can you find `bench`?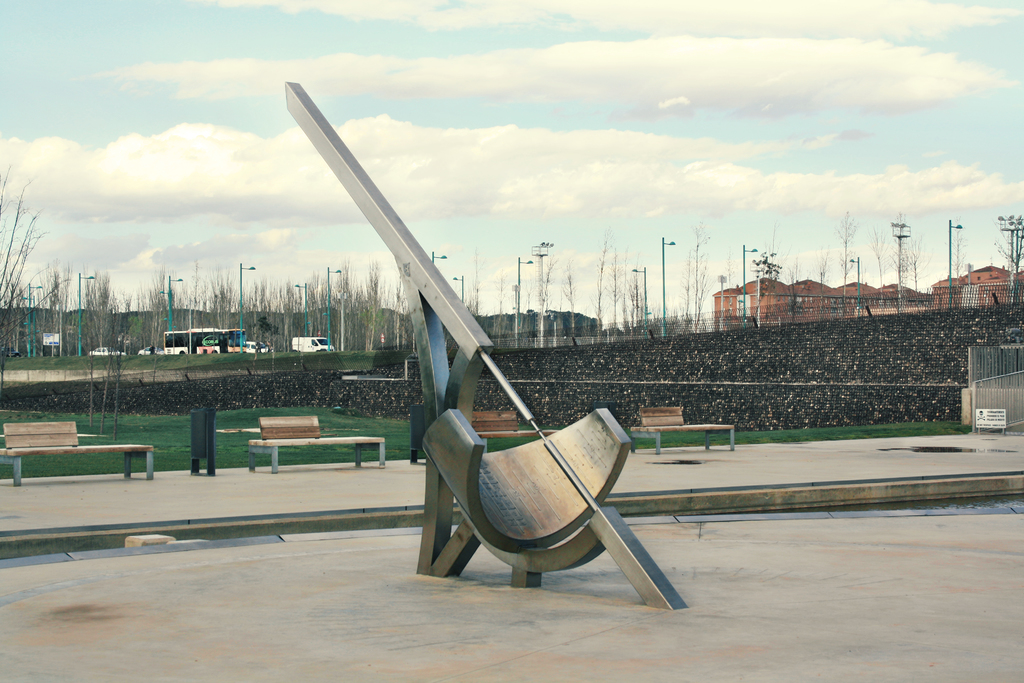
Yes, bounding box: bbox(248, 412, 385, 473).
